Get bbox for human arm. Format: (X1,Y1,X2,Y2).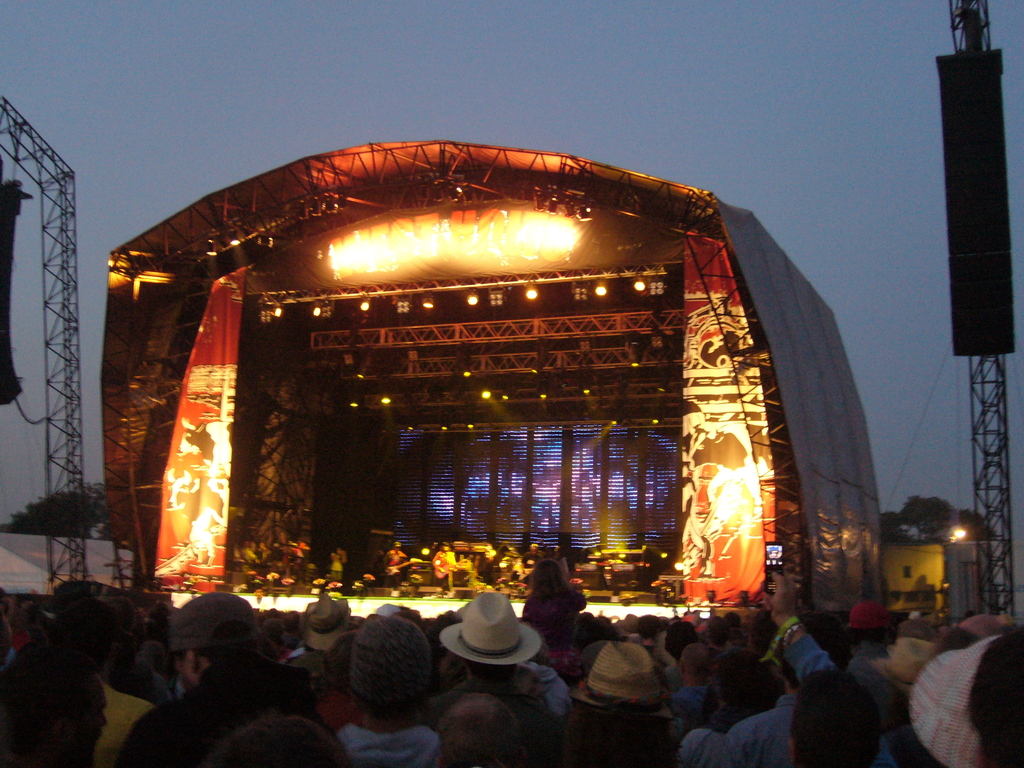
(920,648,1009,752).
